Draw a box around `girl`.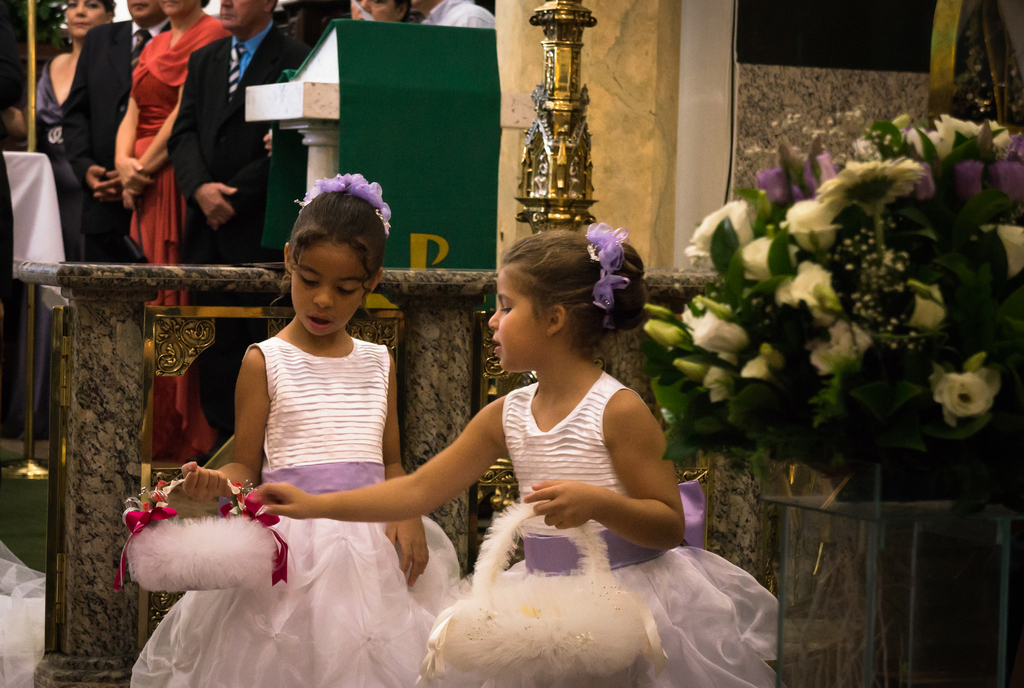
box(127, 170, 456, 687).
